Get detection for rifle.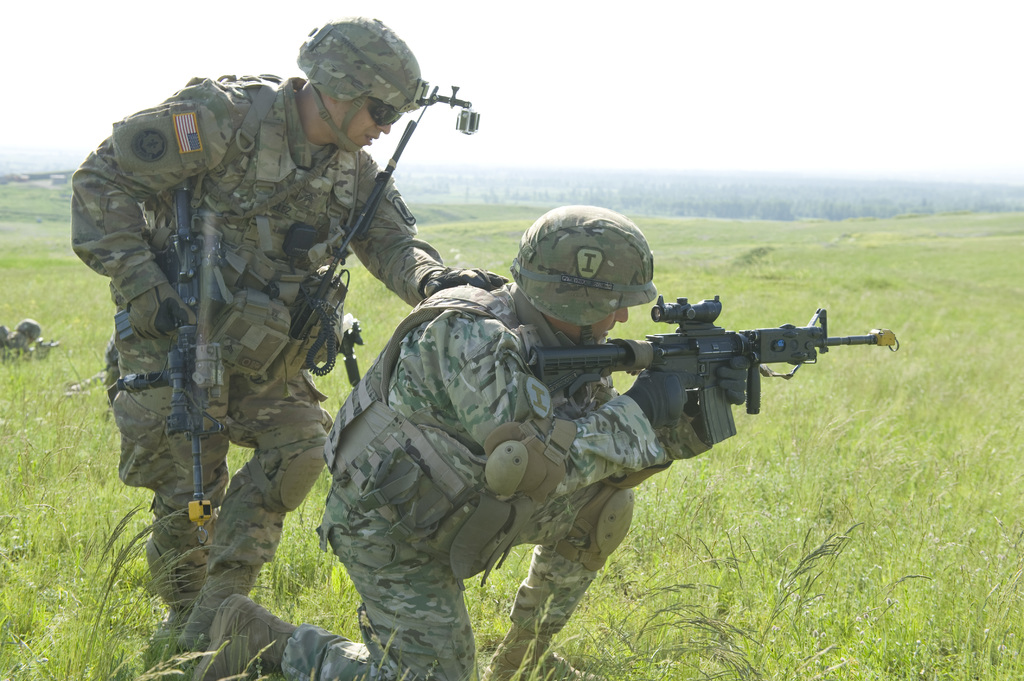
Detection: x1=111, y1=180, x2=238, y2=547.
